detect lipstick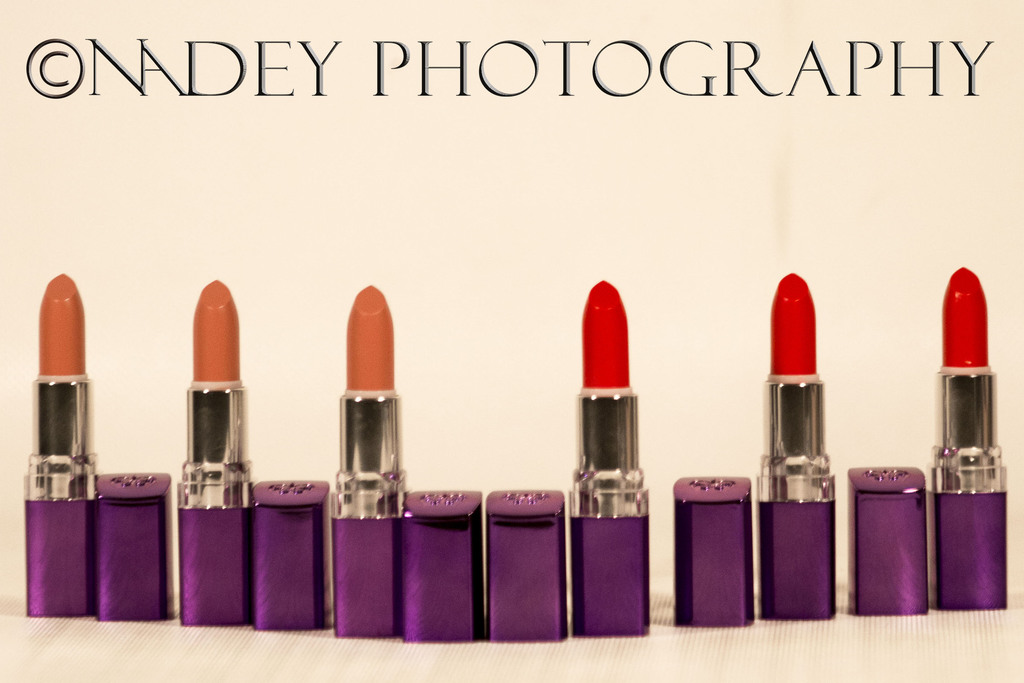
bbox=(178, 274, 246, 629)
